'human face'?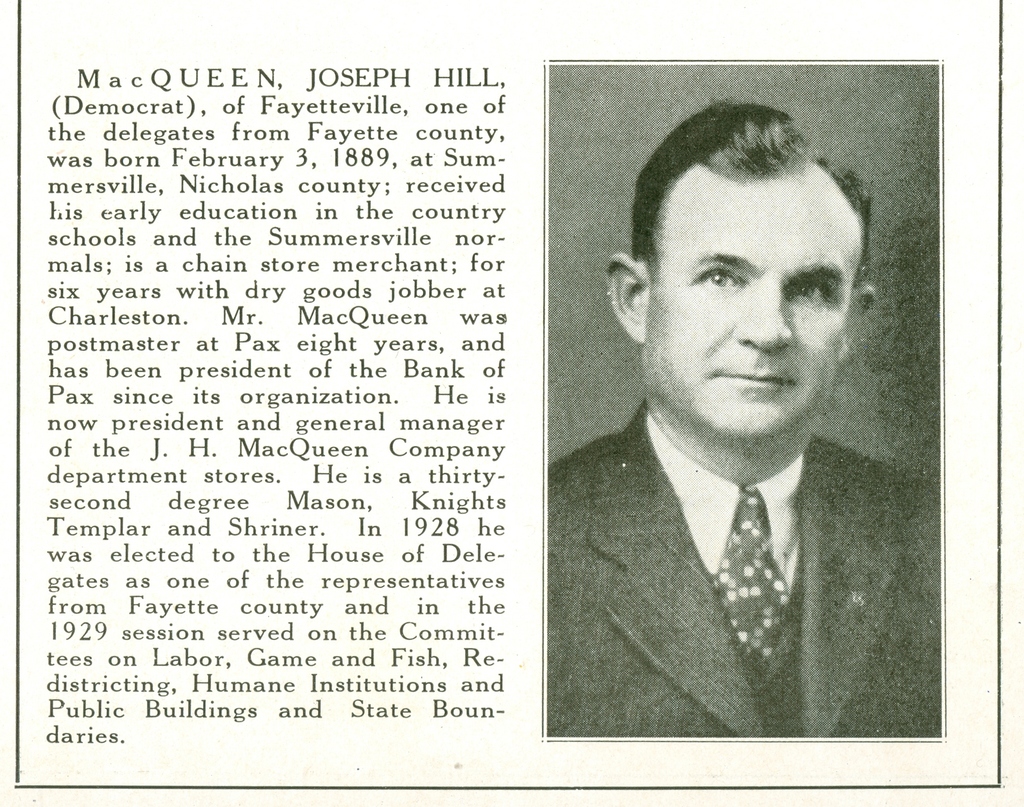
crop(645, 165, 864, 444)
